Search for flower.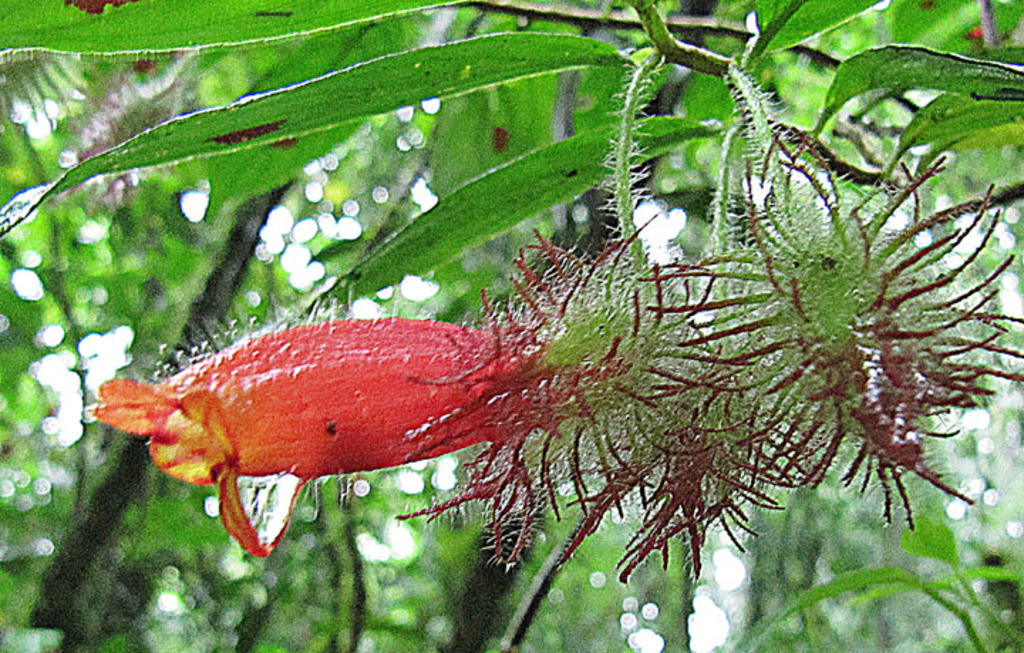
Found at 666 132 974 536.
